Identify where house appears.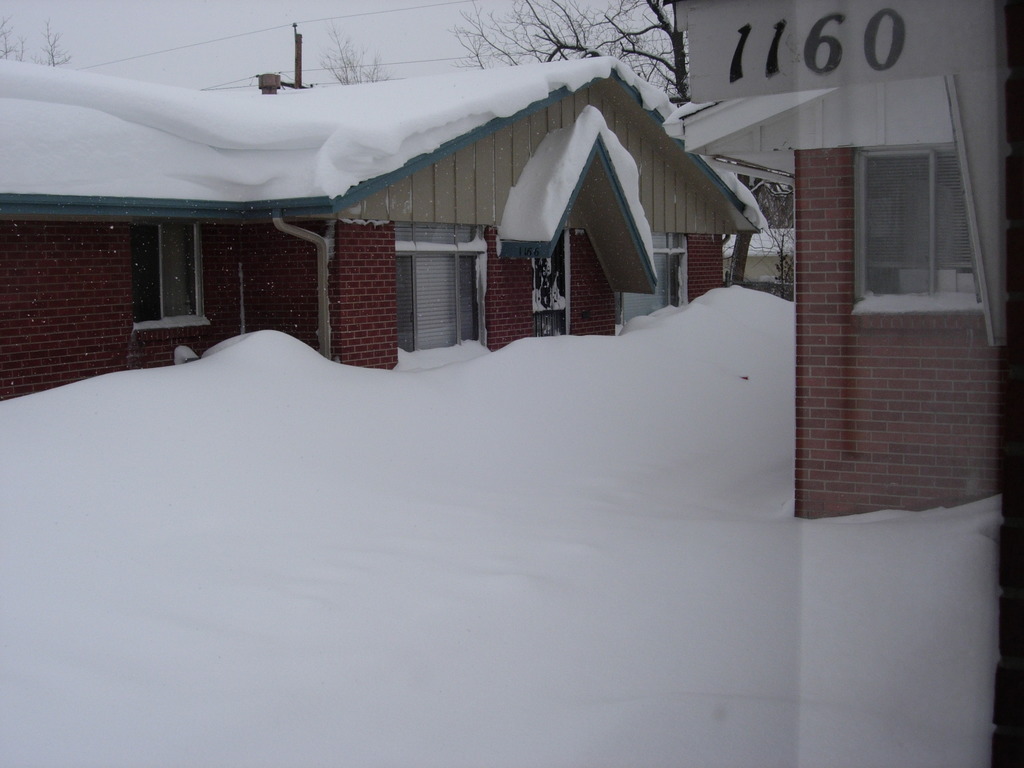
Appears at 716 220 796 305.
